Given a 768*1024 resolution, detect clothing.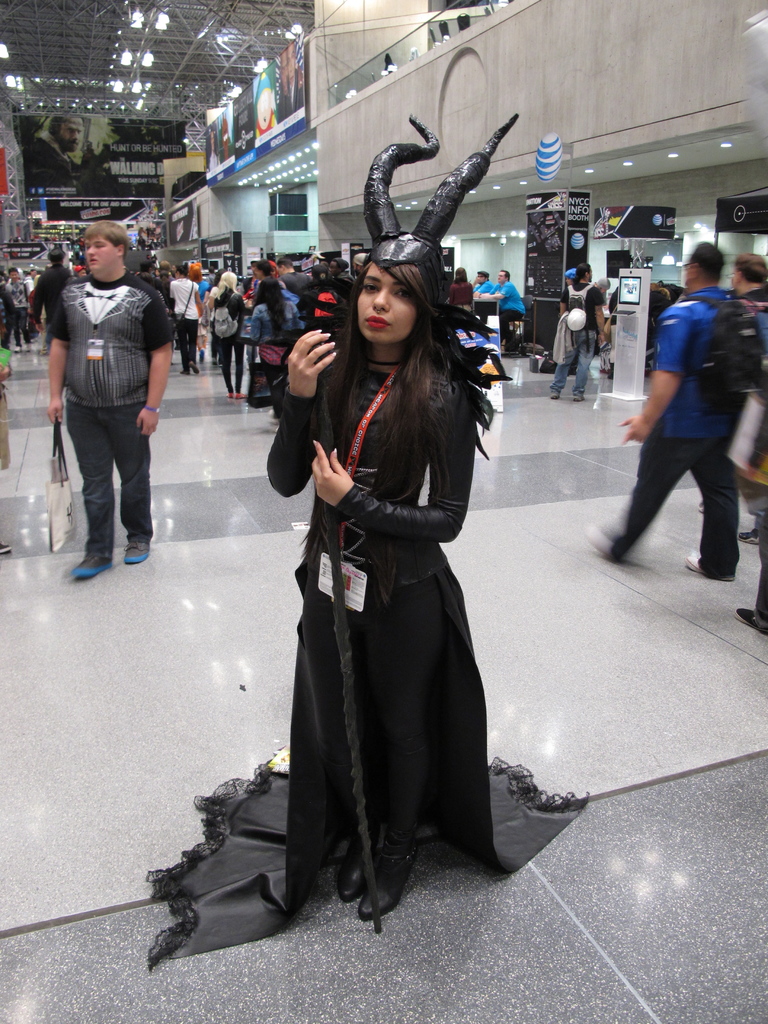
(738, 285, 767, 534).
